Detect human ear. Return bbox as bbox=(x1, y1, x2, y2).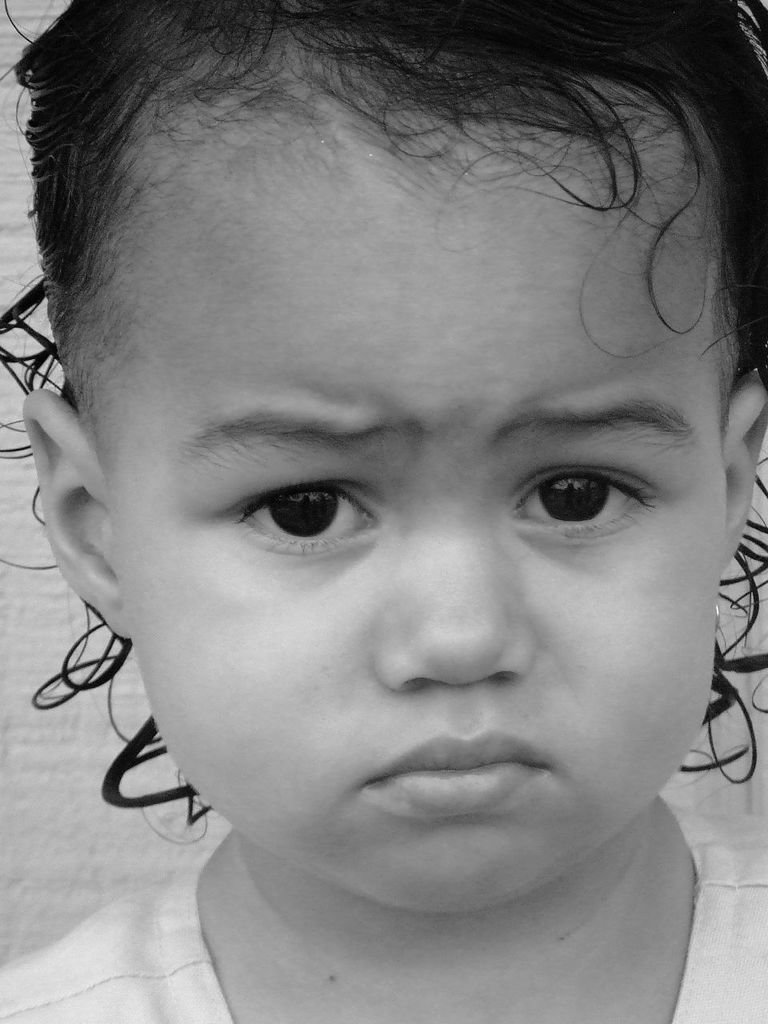
bbox=(24, 390, 119, 640).
